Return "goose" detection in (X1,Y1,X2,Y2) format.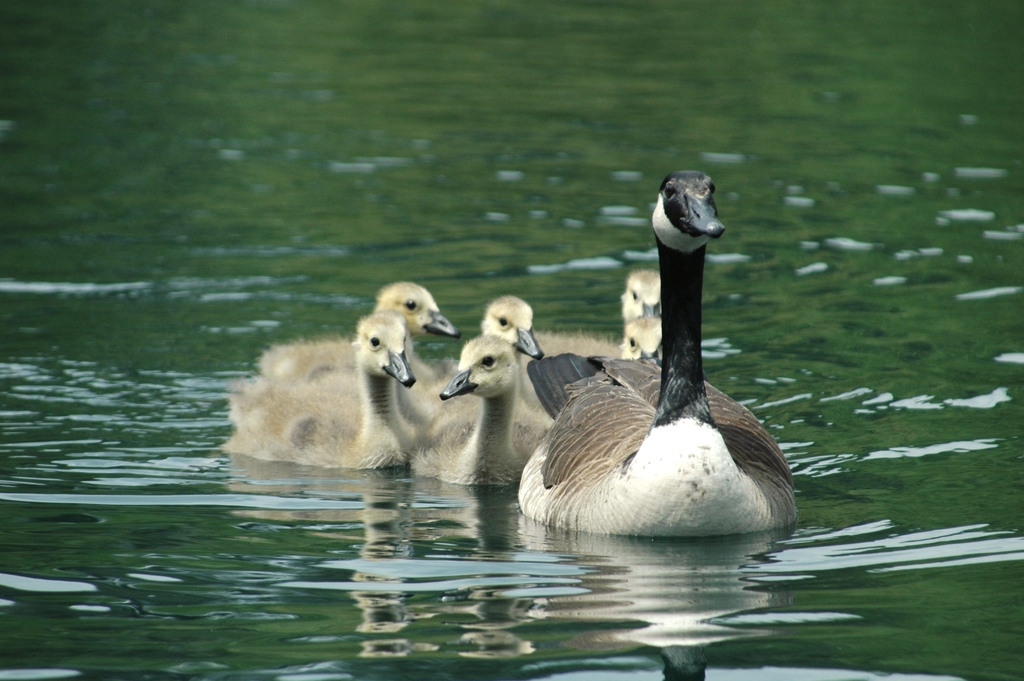
(264,280,461,420).
